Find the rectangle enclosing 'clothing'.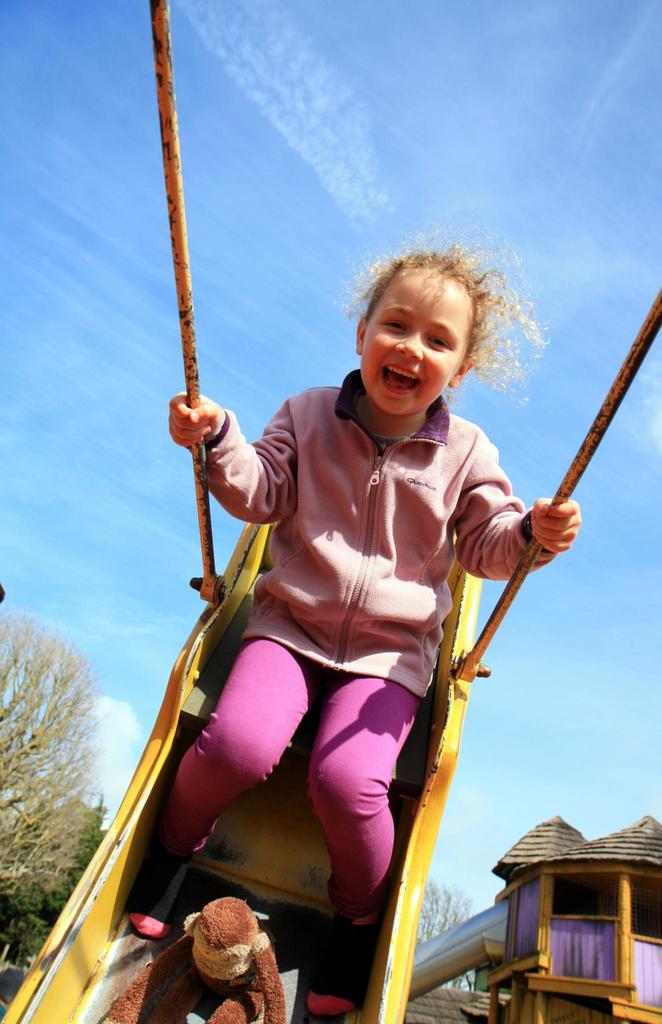
l=134, t=371, r=542, b=935.
